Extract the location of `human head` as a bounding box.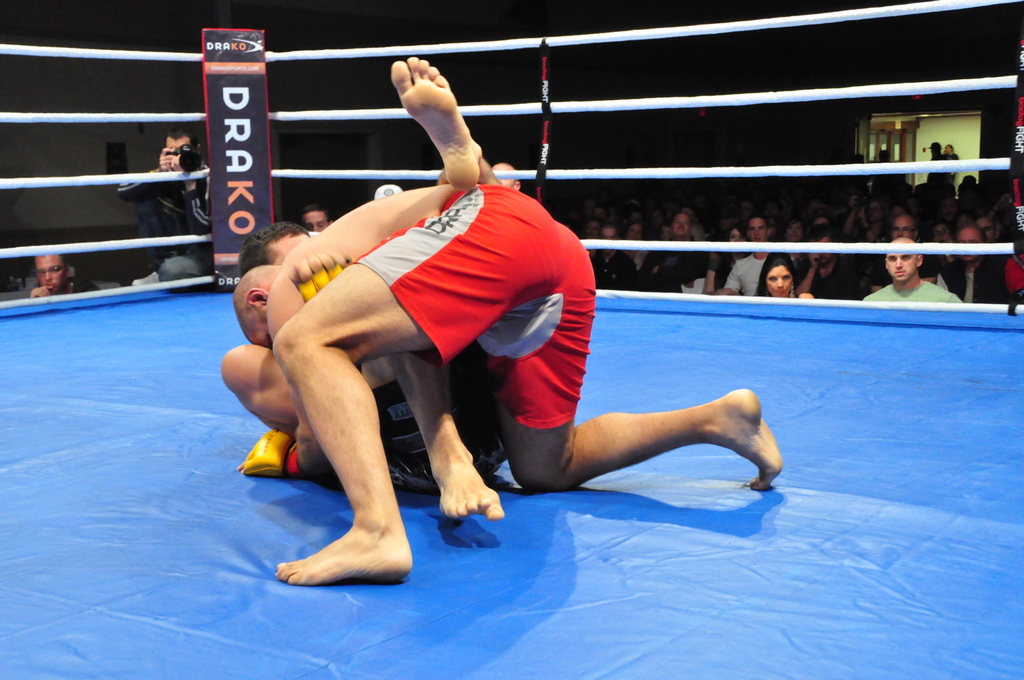
944,141,953,157.
